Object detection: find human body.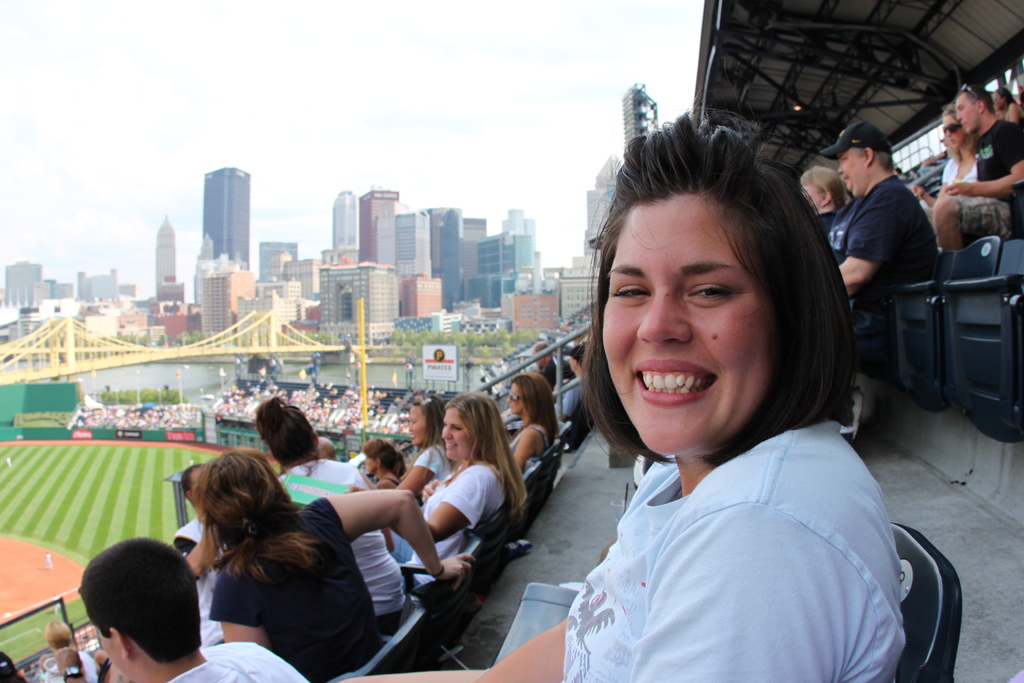
bbox(76, 541, 306, 682).
